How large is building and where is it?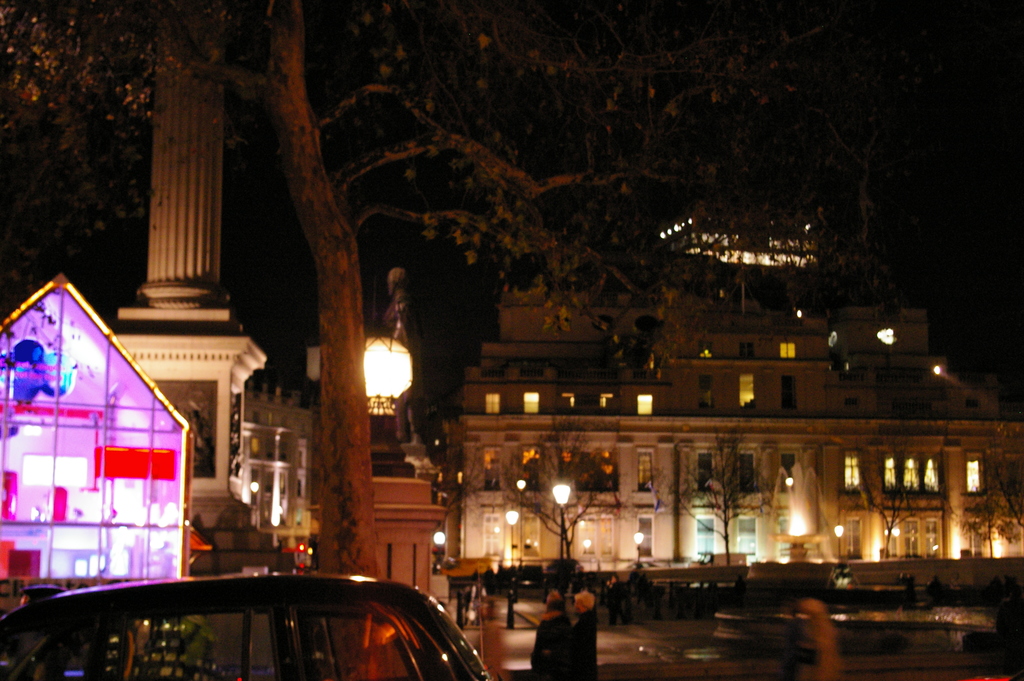
Bounding box: bbox=(0, 263, 200, 596).
